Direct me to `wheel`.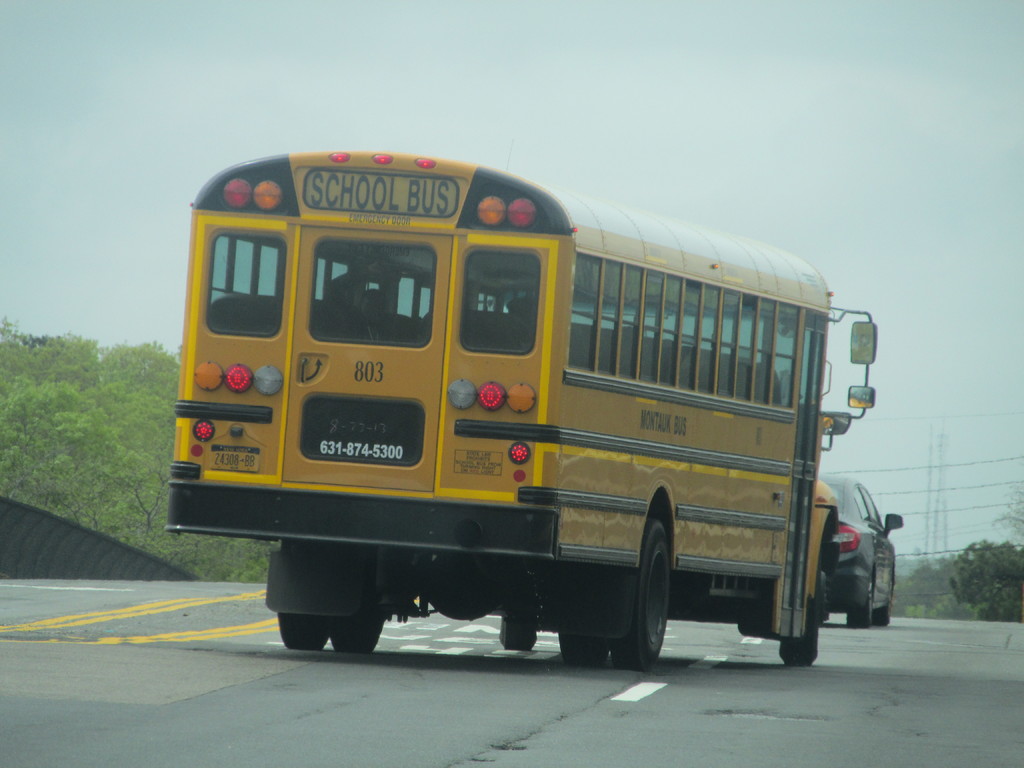
Direction: crop(616, 508, 687, 672).
